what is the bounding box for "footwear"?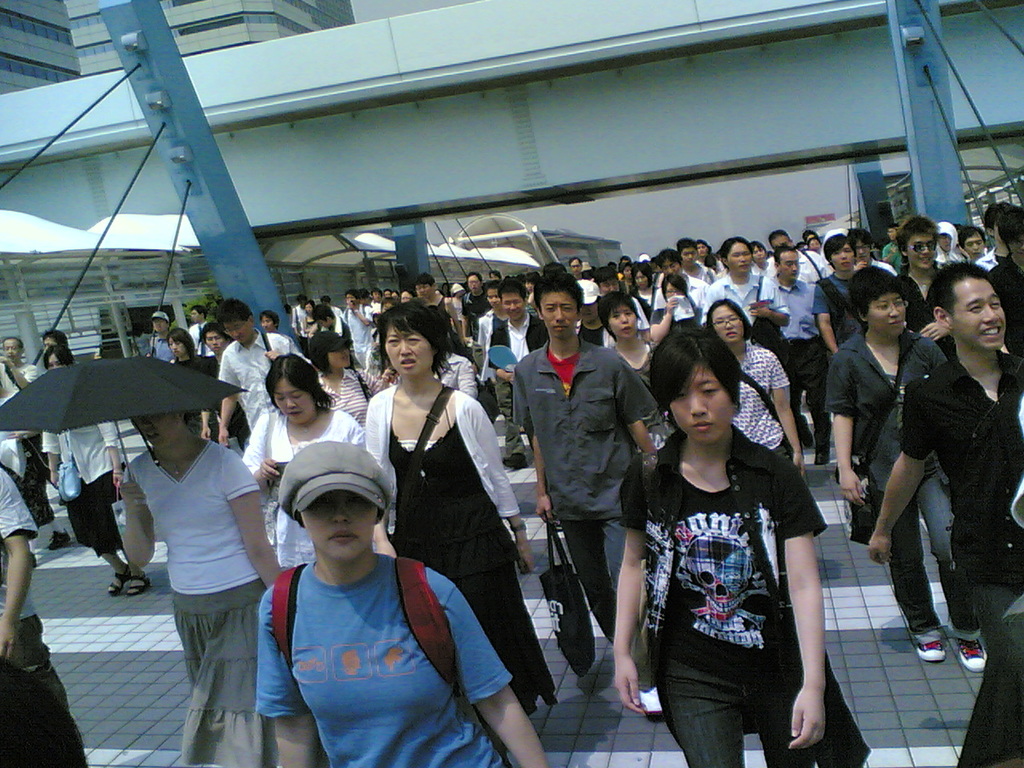
BBox(960, 634, 989, 672).
